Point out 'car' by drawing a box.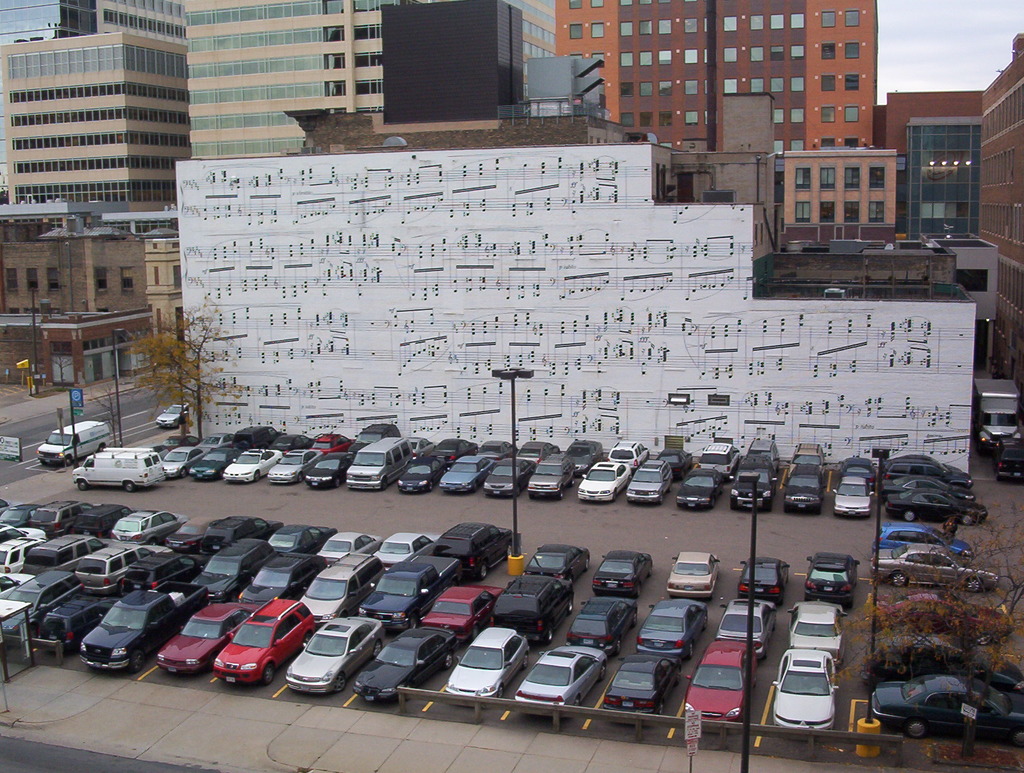
[443,626,529,698].
